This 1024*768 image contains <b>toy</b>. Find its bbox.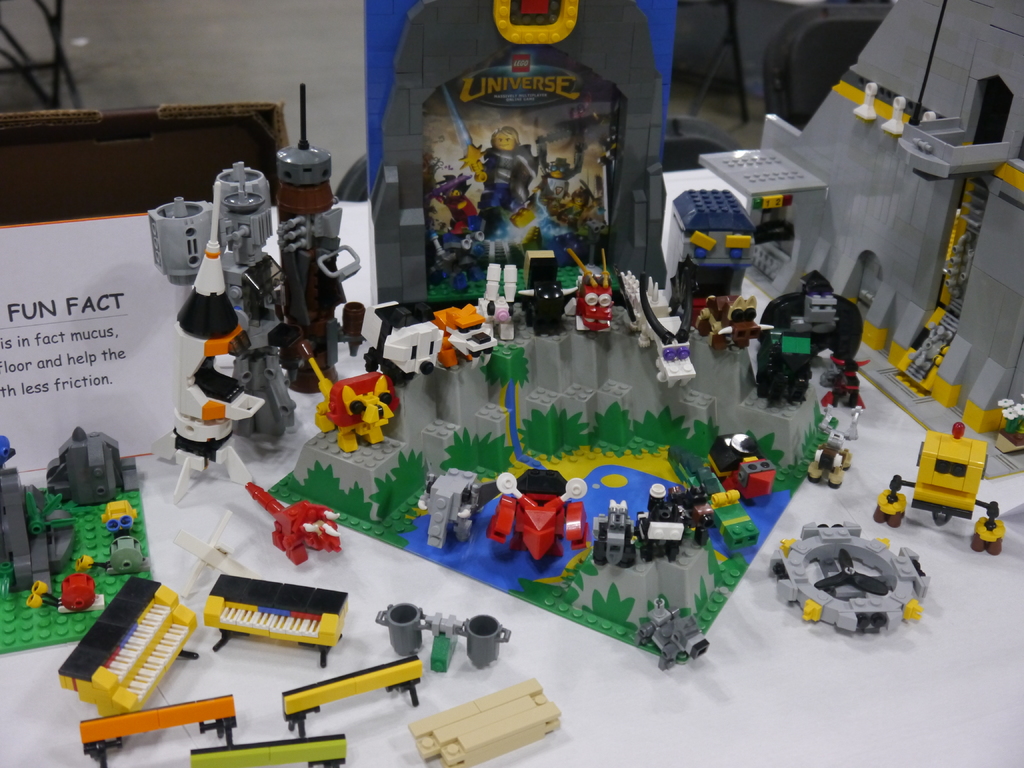
<box>246,481,341,564</box>.
